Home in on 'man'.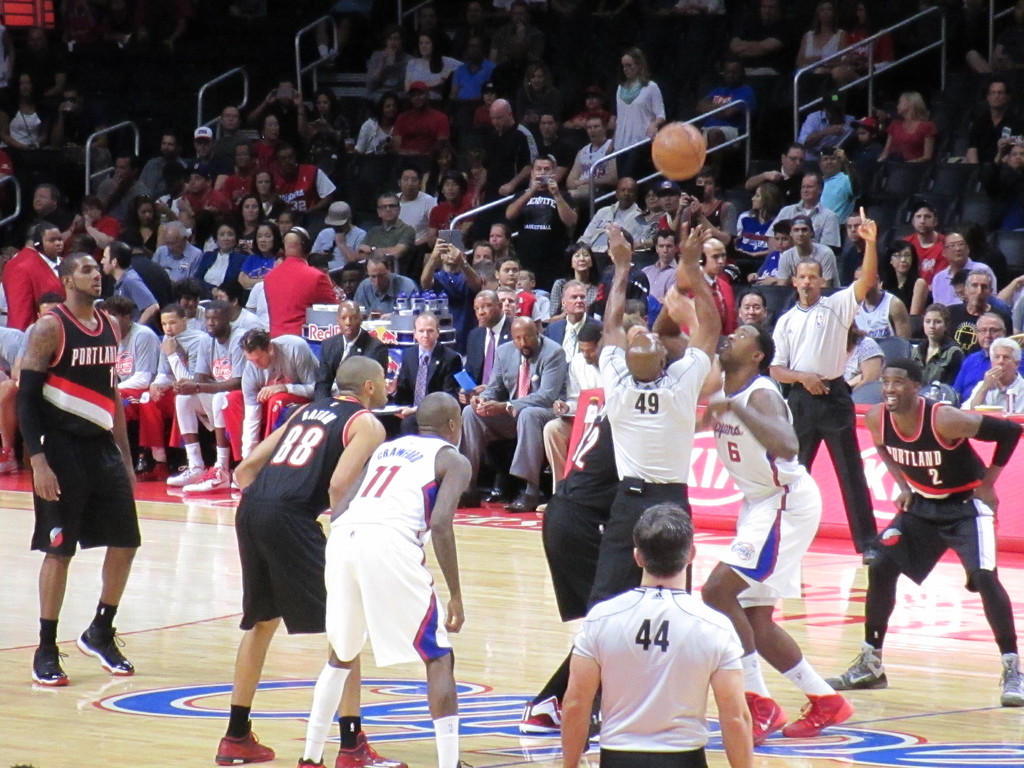
Homed in at [x1=970, y1=342, x2=1023, y2=412].
